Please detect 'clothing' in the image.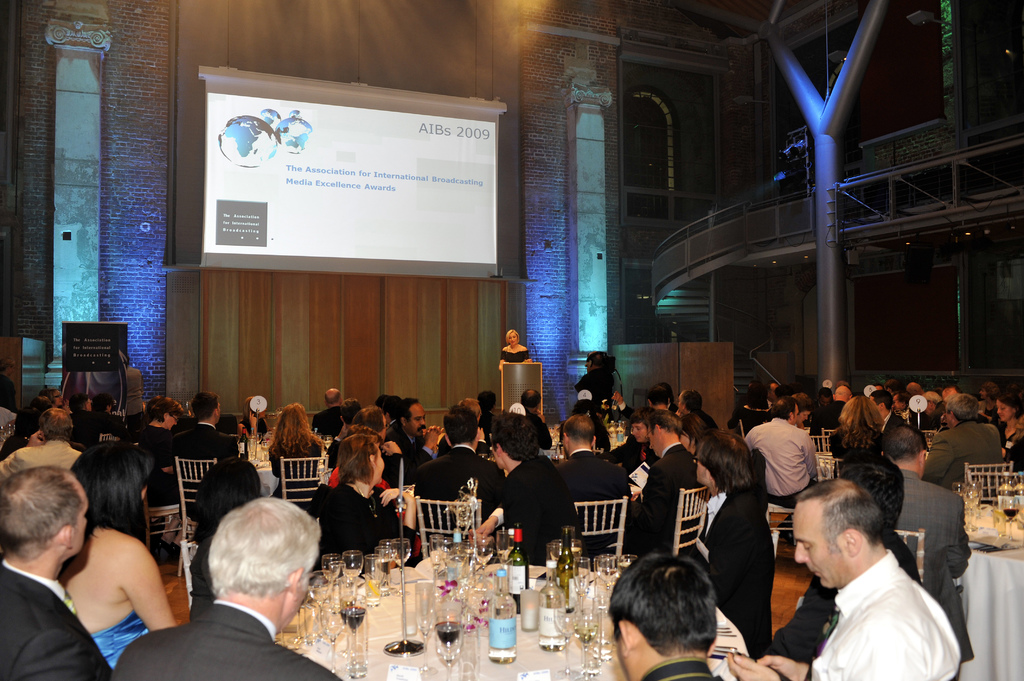
rect(623, 438, 698, 559).
